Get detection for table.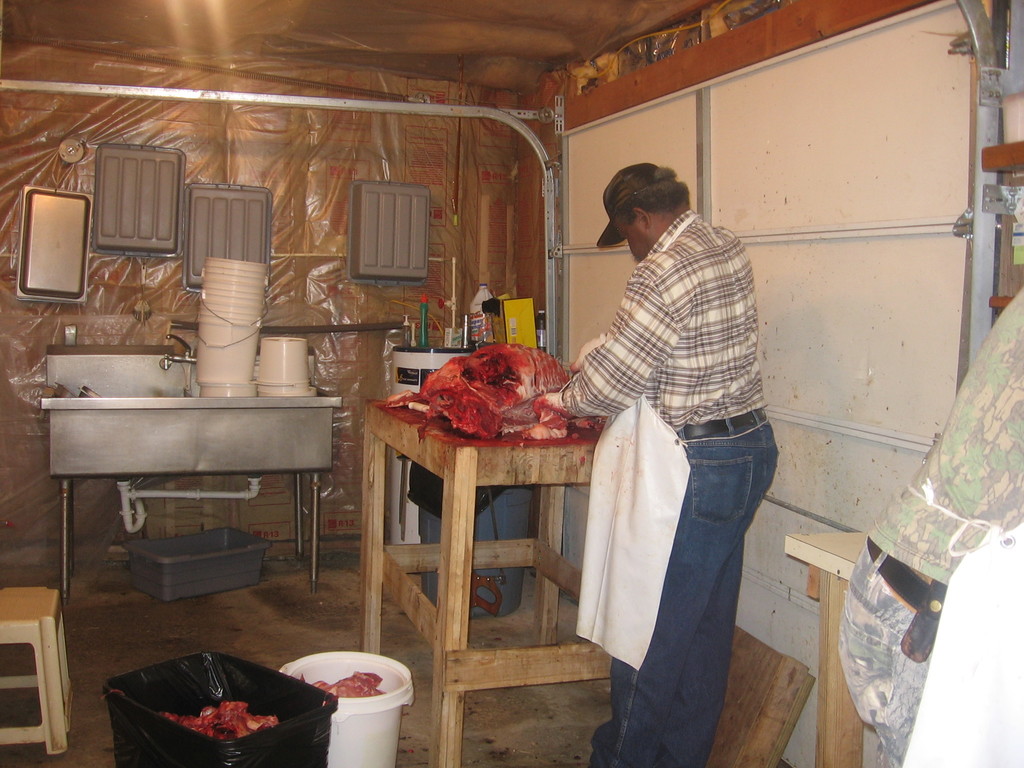
Detection: [779, 525, 874, 767].
